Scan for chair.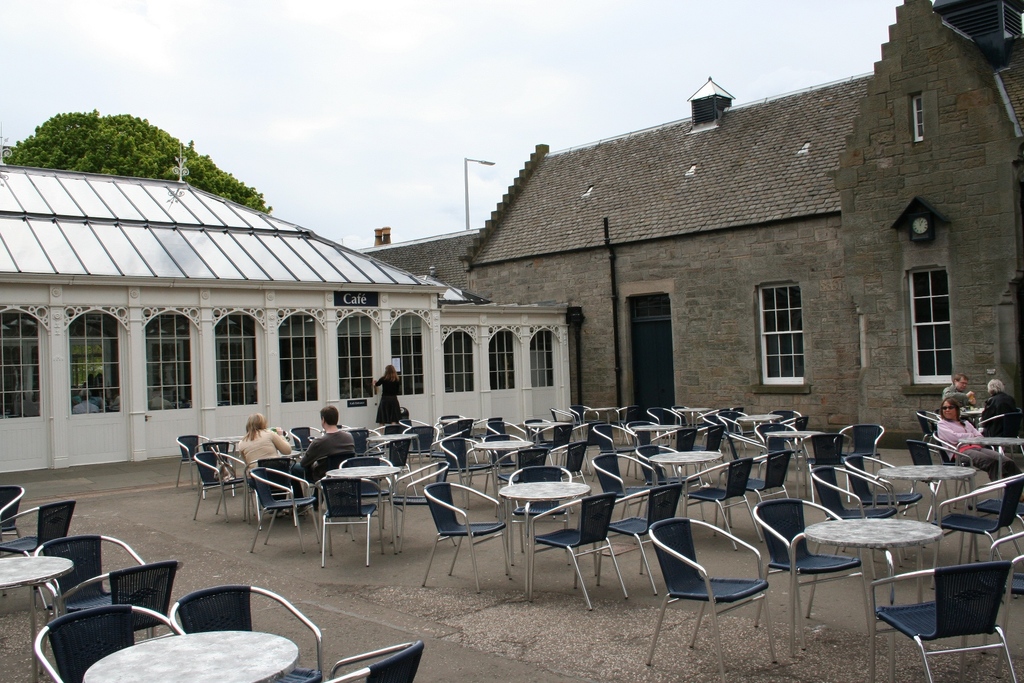
Scan result: region(729, 447, 792, 537).
